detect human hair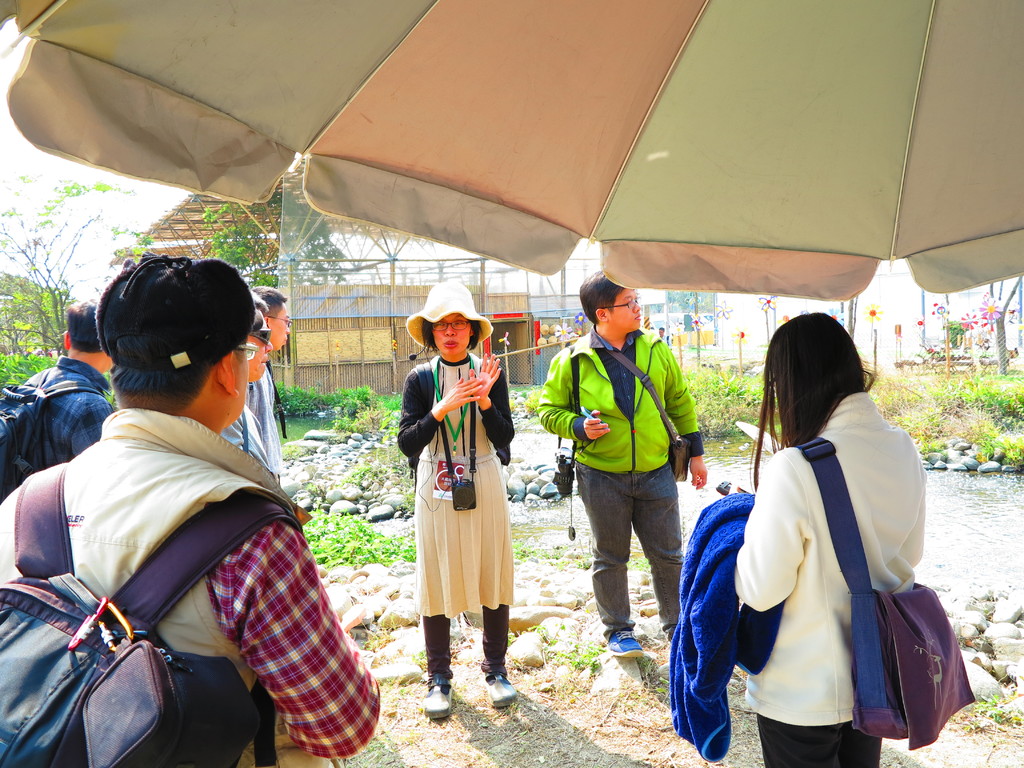
crop(415, 317, 483, 355)
